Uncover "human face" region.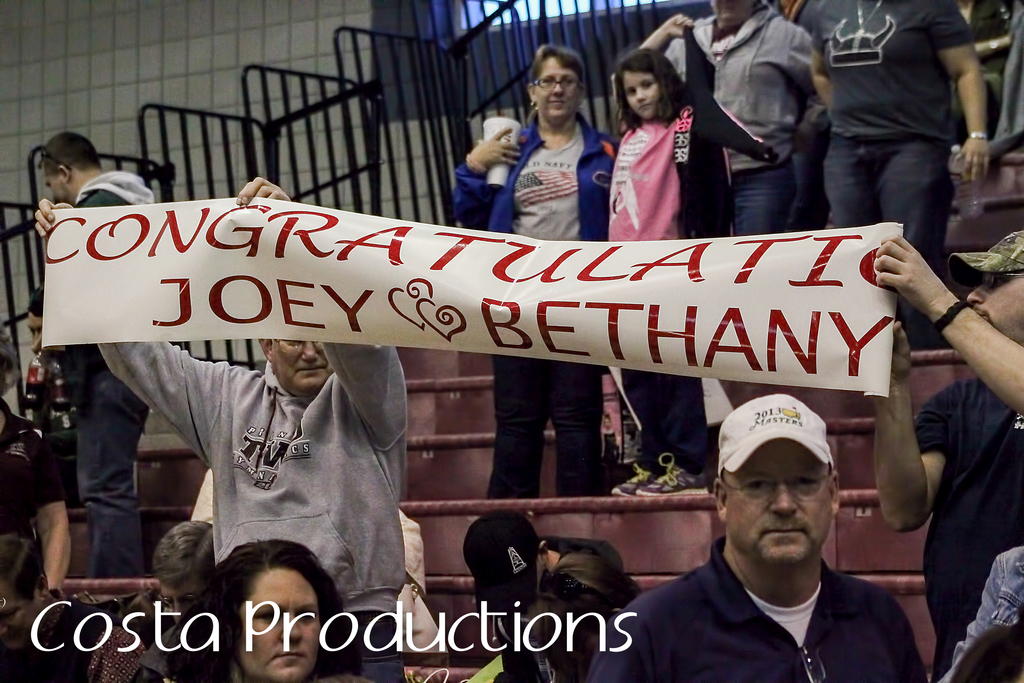
Uncovered: bbox(728, 437, 830, 579).
